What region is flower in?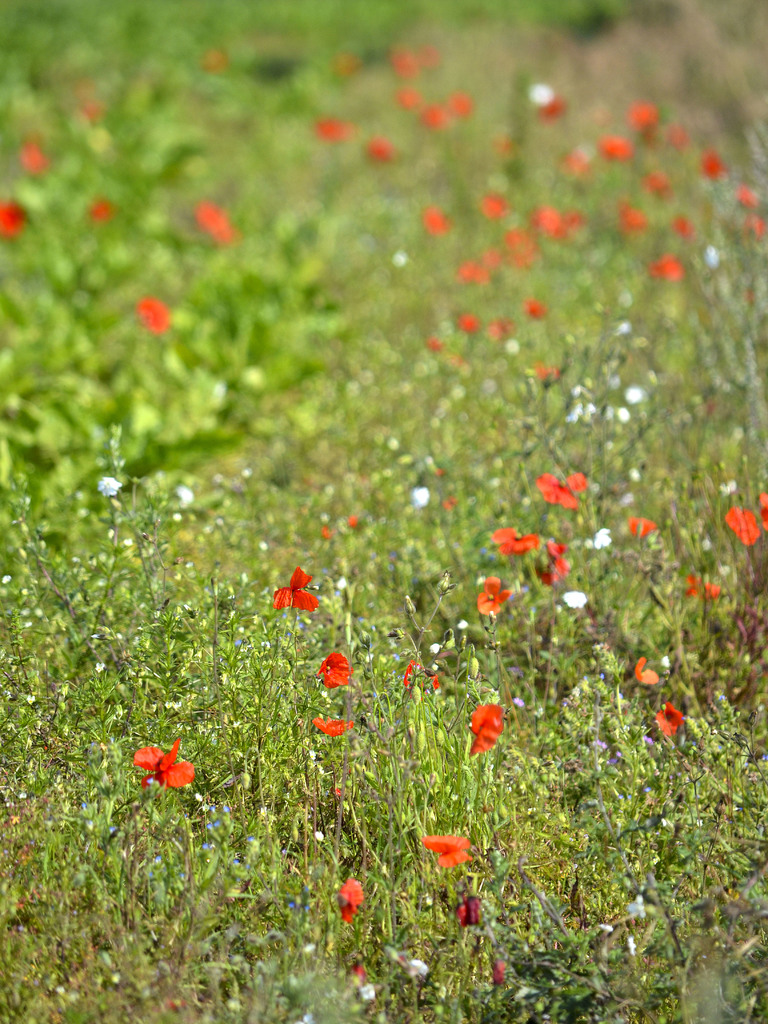
x1=723 y1=503 x2=760 y2=547.
